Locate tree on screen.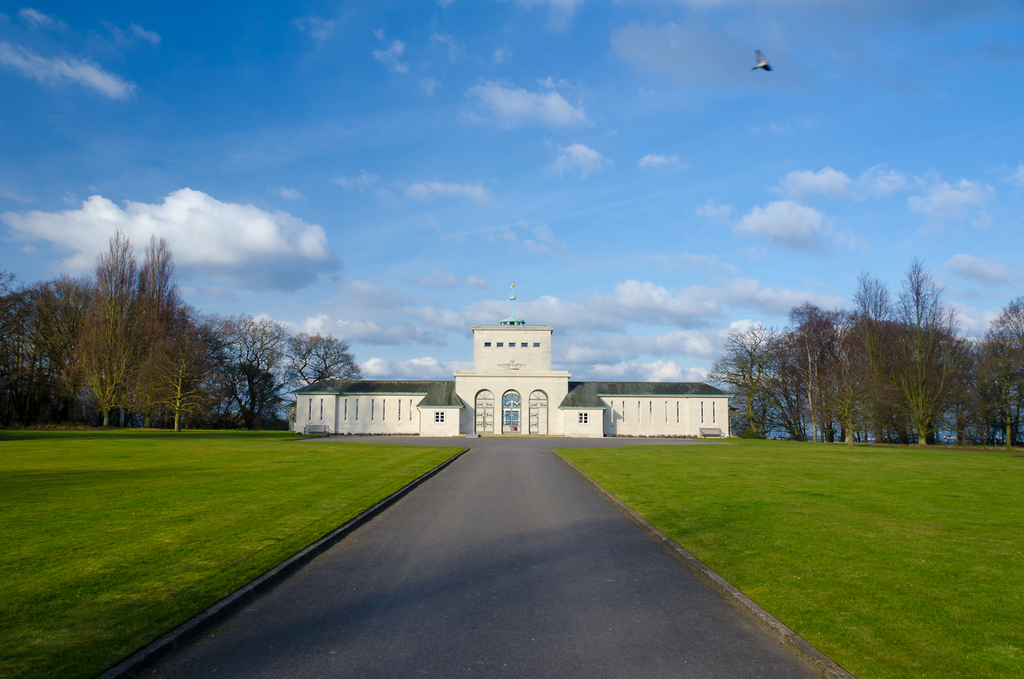
On screen at x1=195 y1=303 x2=365 y2=438.
